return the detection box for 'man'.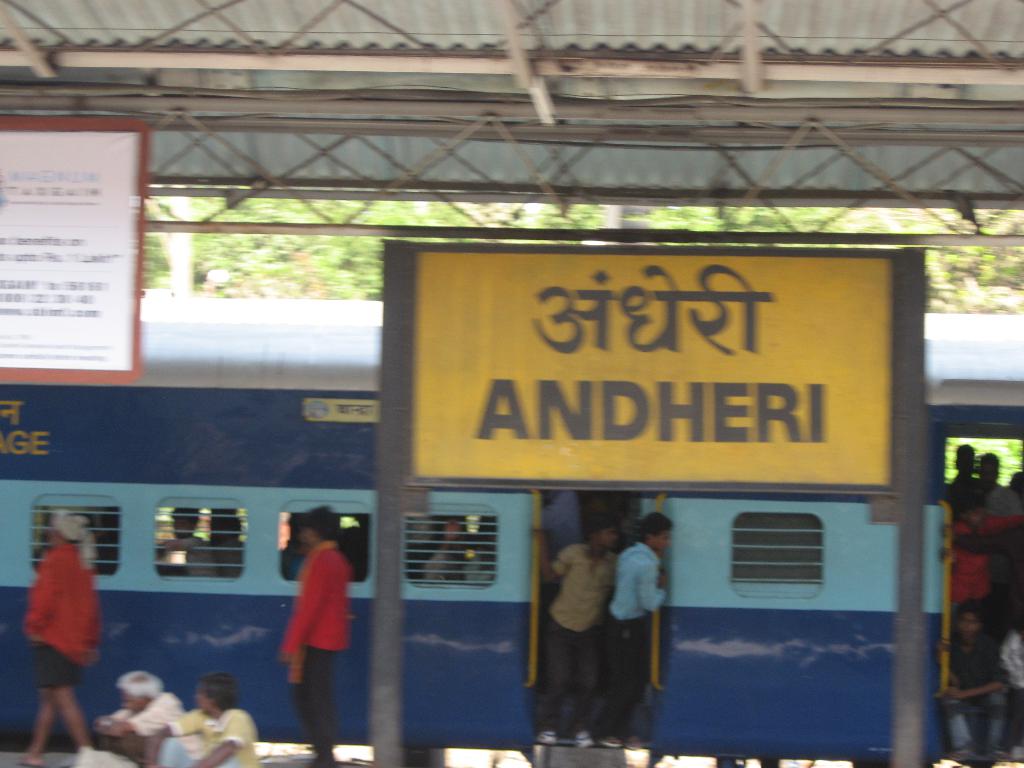
<region>521, 511, 616, 748</region>.
